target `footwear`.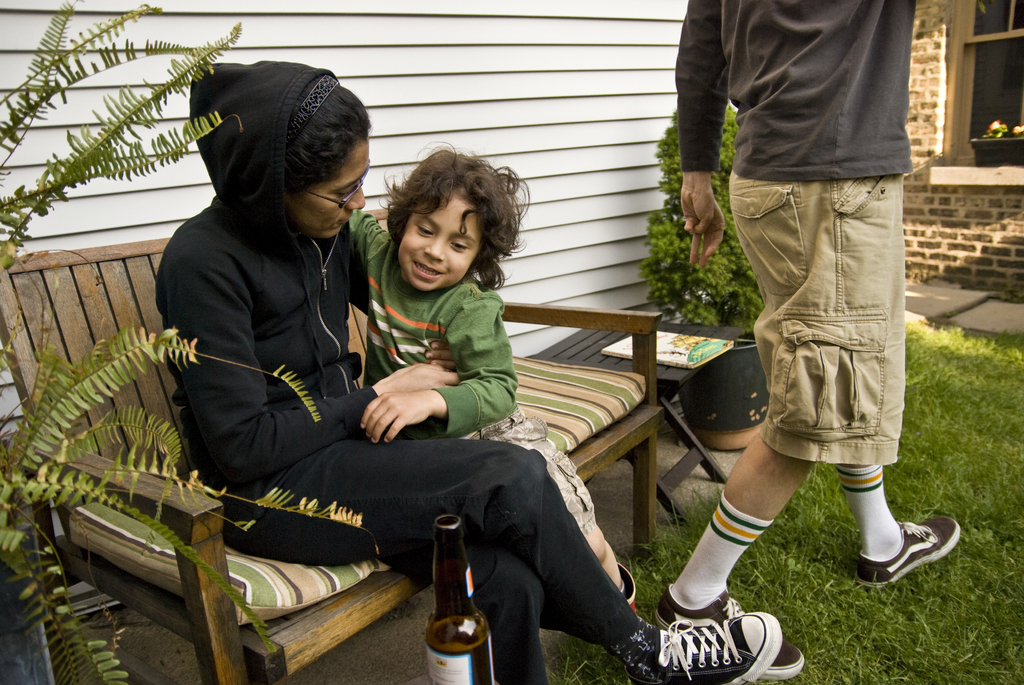
Target region: {"x1": 650, "y1": 586, "x2": 804, "y2": 676}.
